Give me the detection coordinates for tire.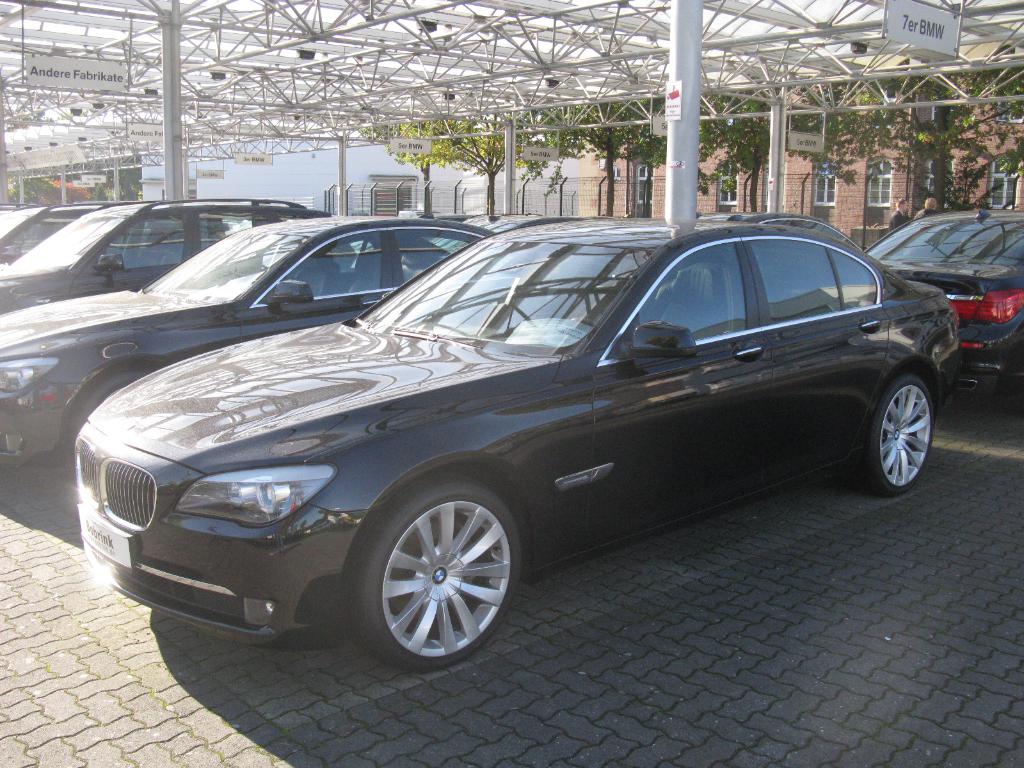
853, 369, 934, 491.
